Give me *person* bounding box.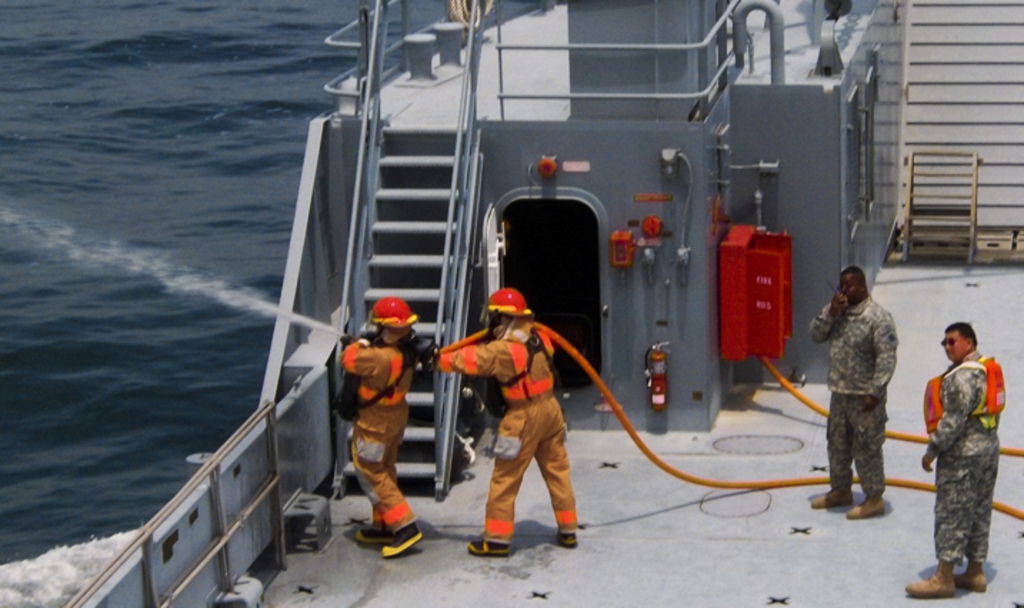
l=338, t=294, r=427, b=574.
